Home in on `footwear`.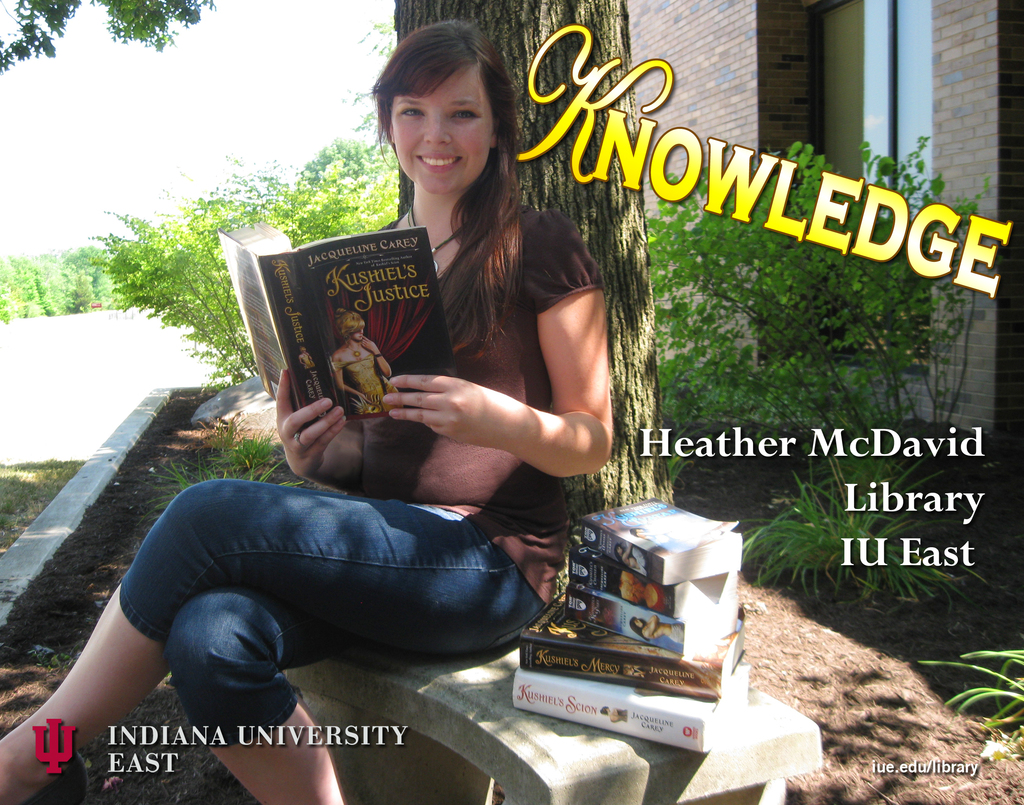
Homed in at x1=15, y1=751, x2=90, y2=804.
